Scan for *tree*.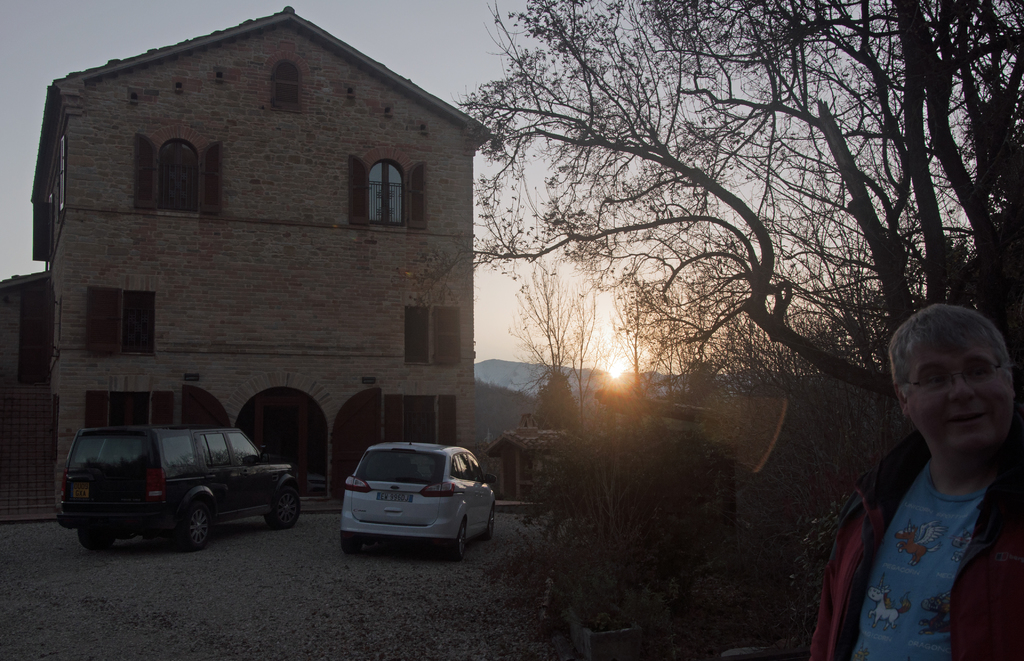
Scan result: [504, 267, 602, 437].
